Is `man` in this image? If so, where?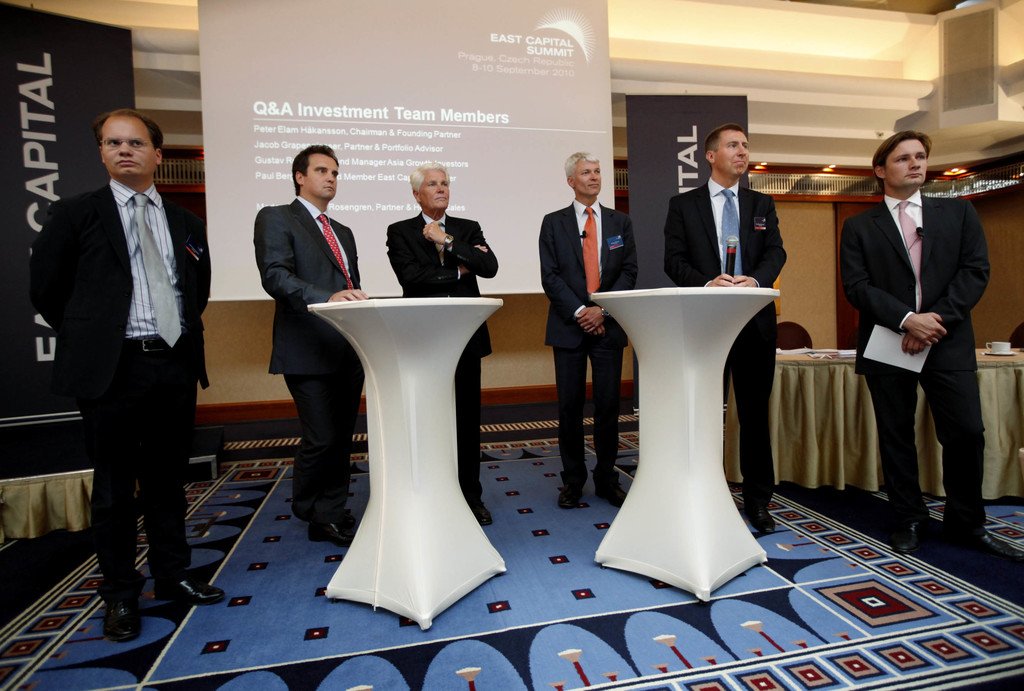
Yes, at crop(662, 127, 791, 533).
